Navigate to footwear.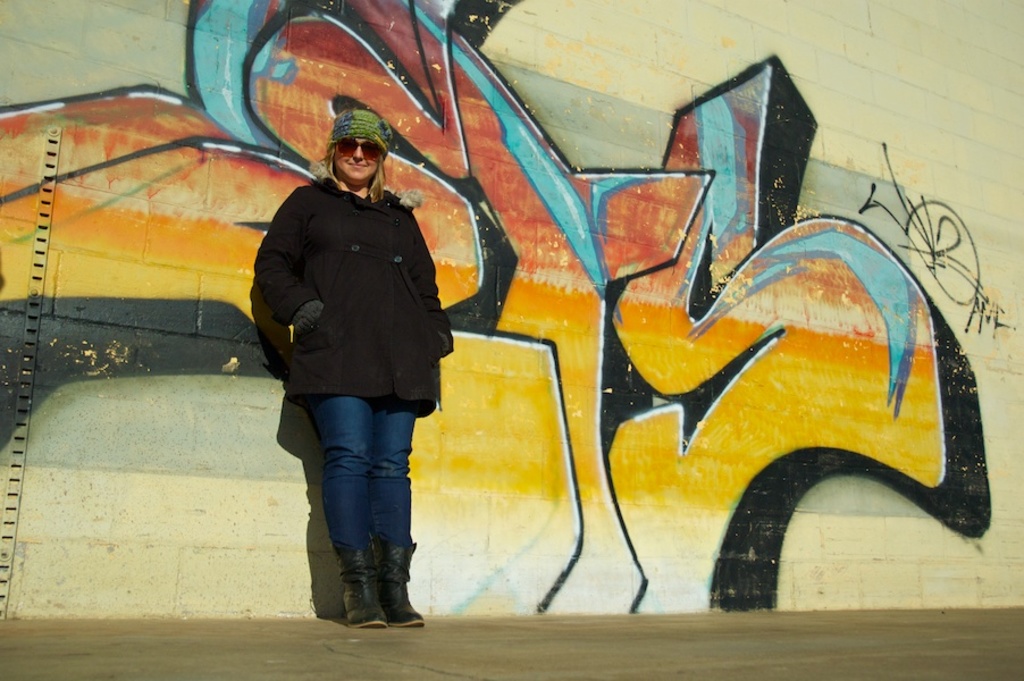
Navigation target: left=322, top=552, right=408, bottom=634.
